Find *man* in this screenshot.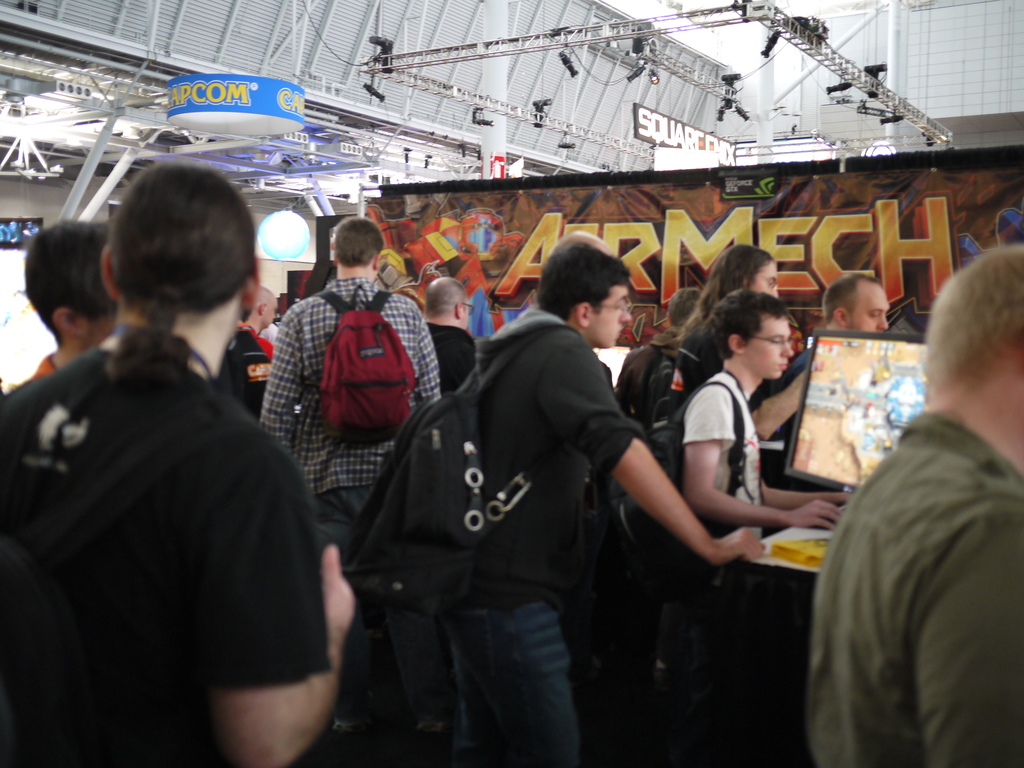
The bounding box for *man* is BBox(669, 241, 810, 456).
